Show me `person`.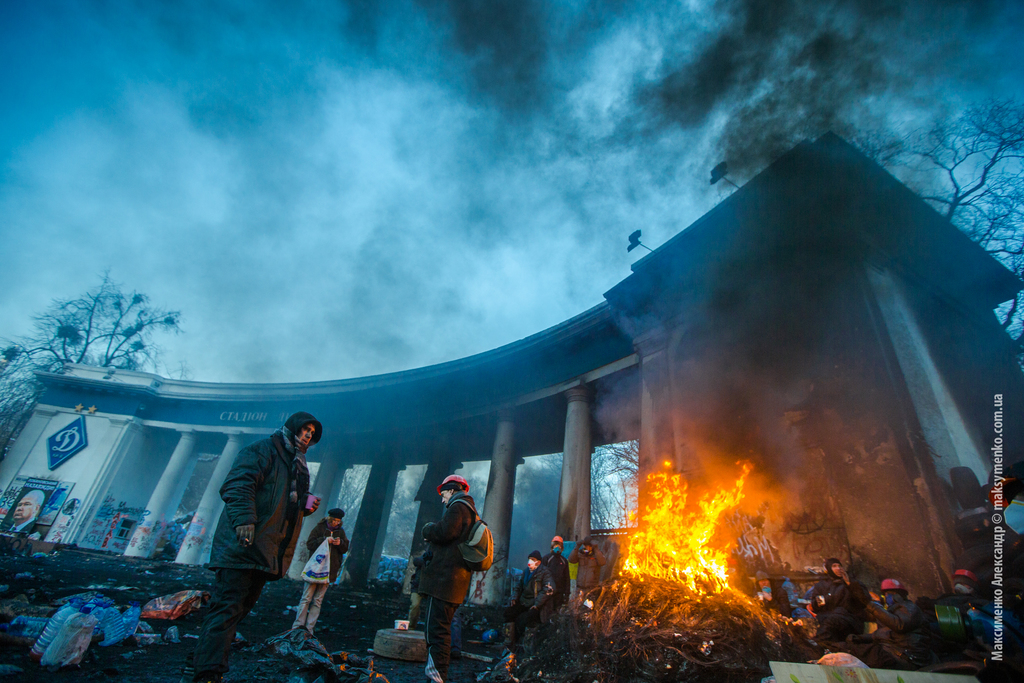
`person` is here: locate(566, 534, 605, 600).
